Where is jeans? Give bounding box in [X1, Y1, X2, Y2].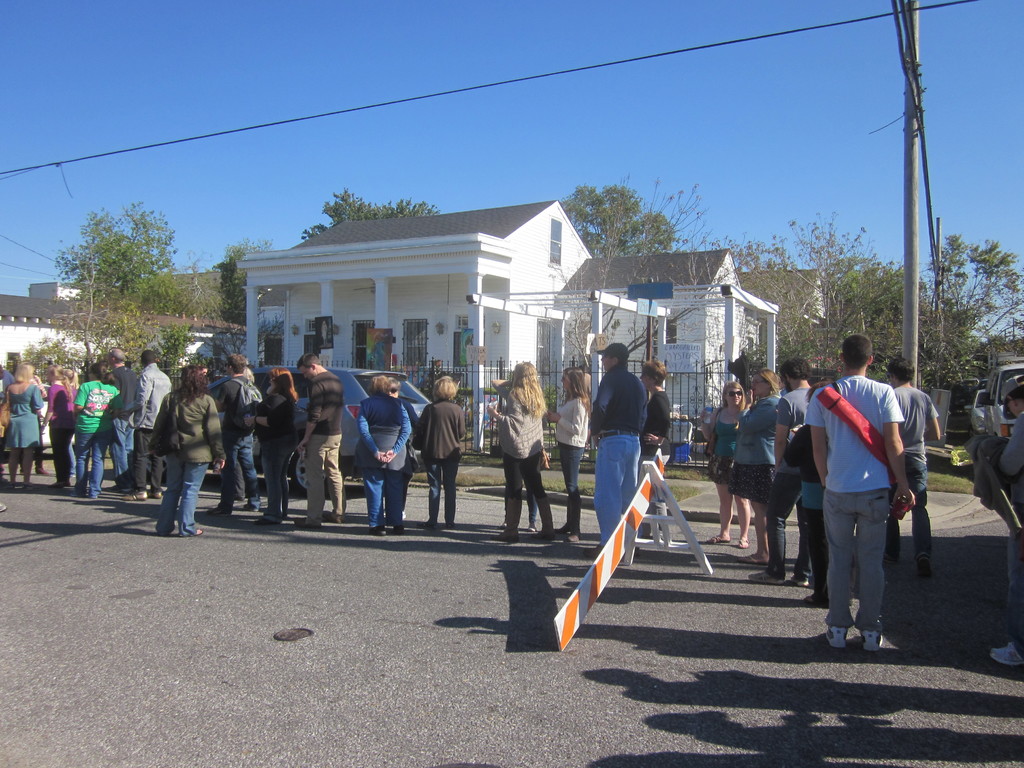
[361, 468, 406, 528].
